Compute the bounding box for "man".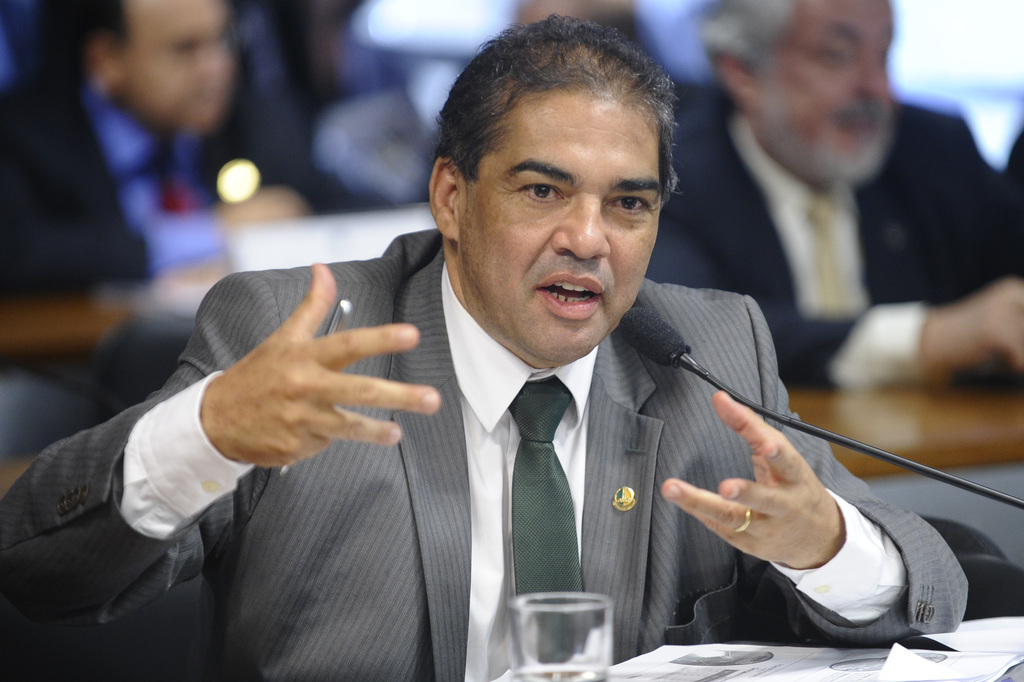
<bbox>176, 96, 938, 661</bbox>.
